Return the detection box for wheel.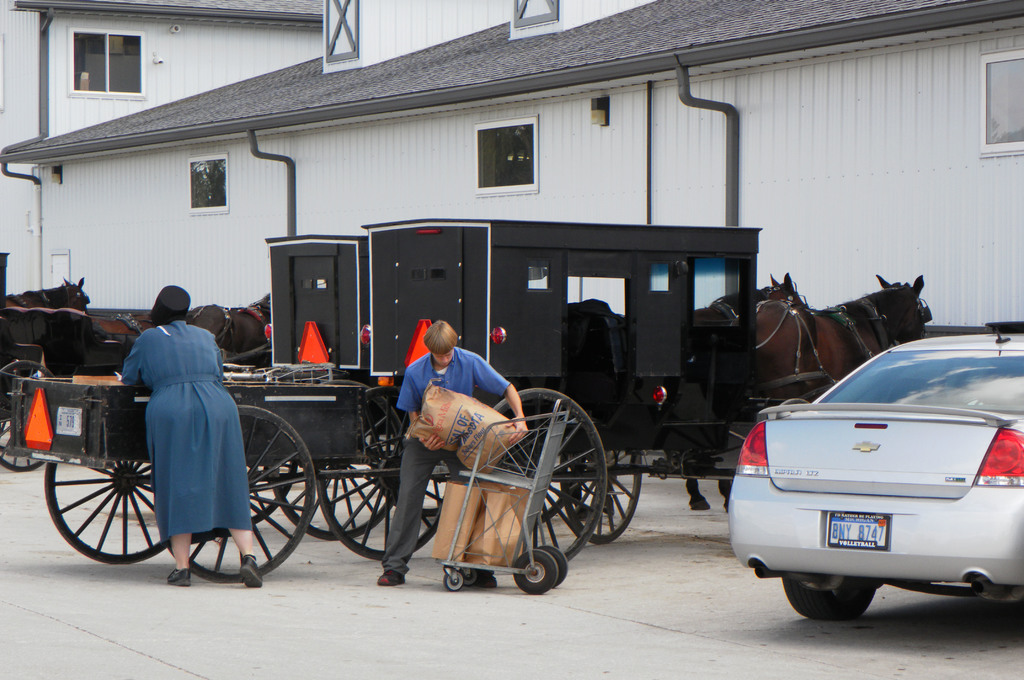
locate(165, 403, 316, 585).
